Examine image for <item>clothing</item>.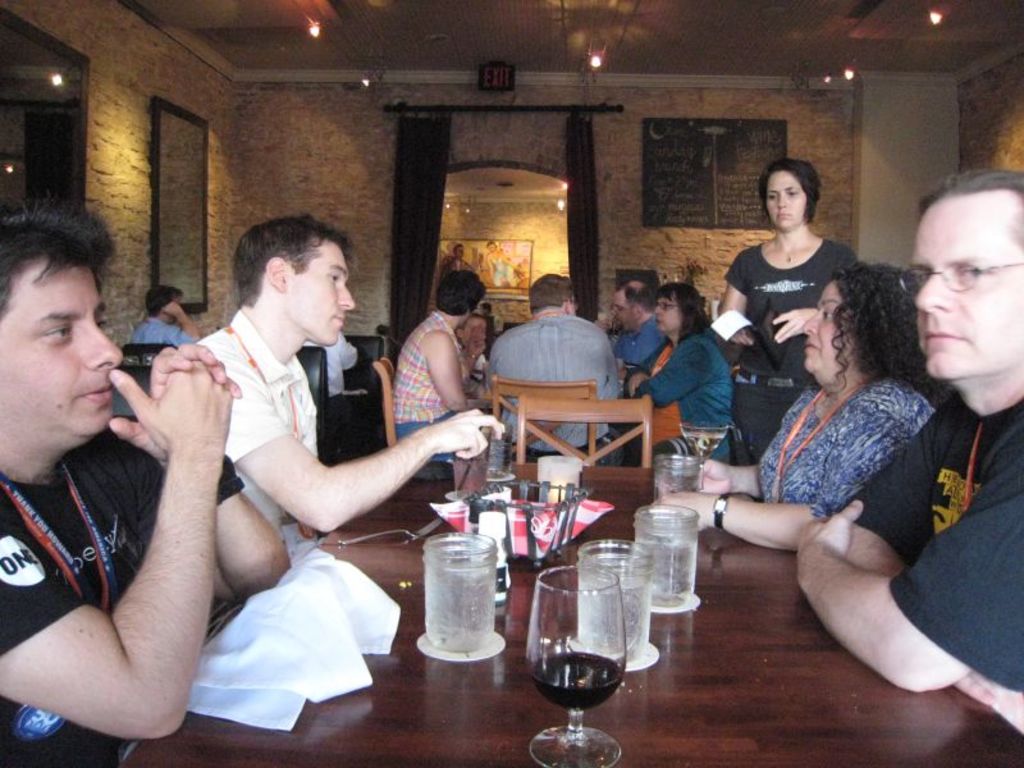
Examination result: [728,230,858,462].
